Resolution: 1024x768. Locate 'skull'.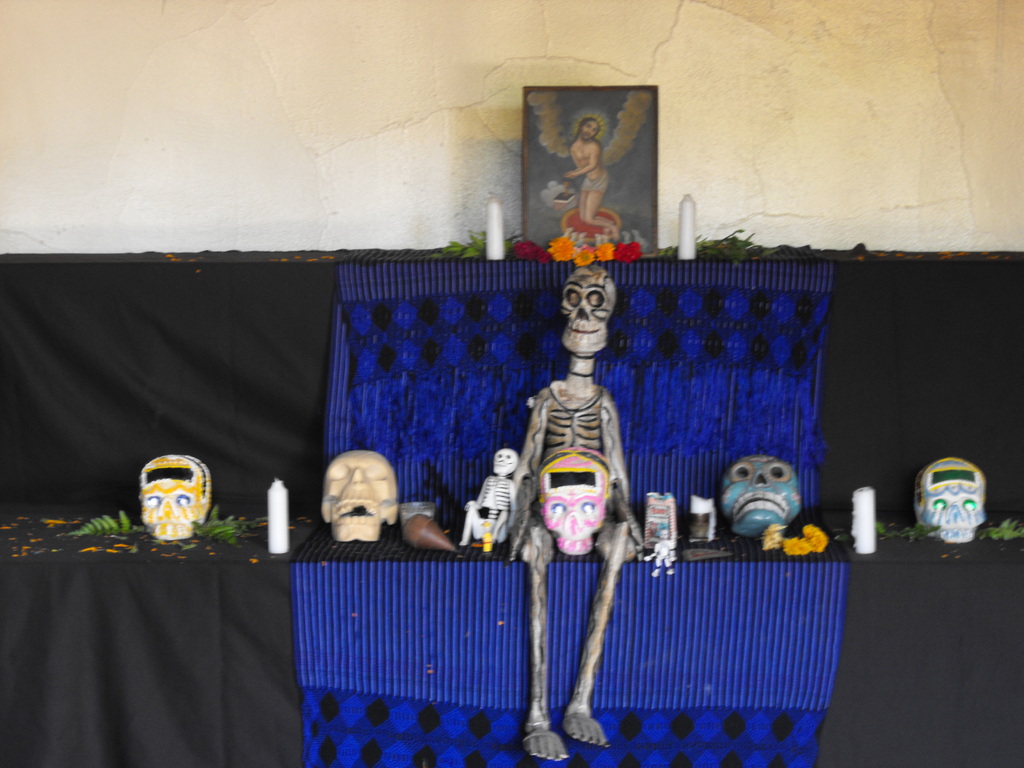
x1=916 y1=461 x2=993 y2=547.
